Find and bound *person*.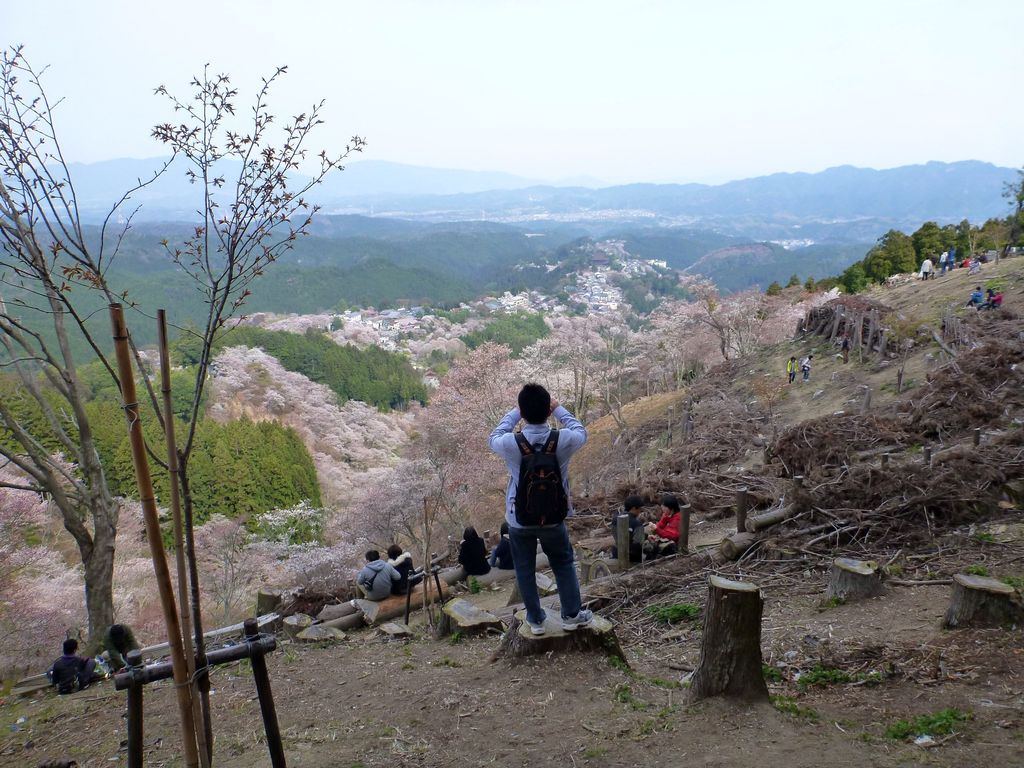
Bound: bbox=[607, 493, 647, 558].
